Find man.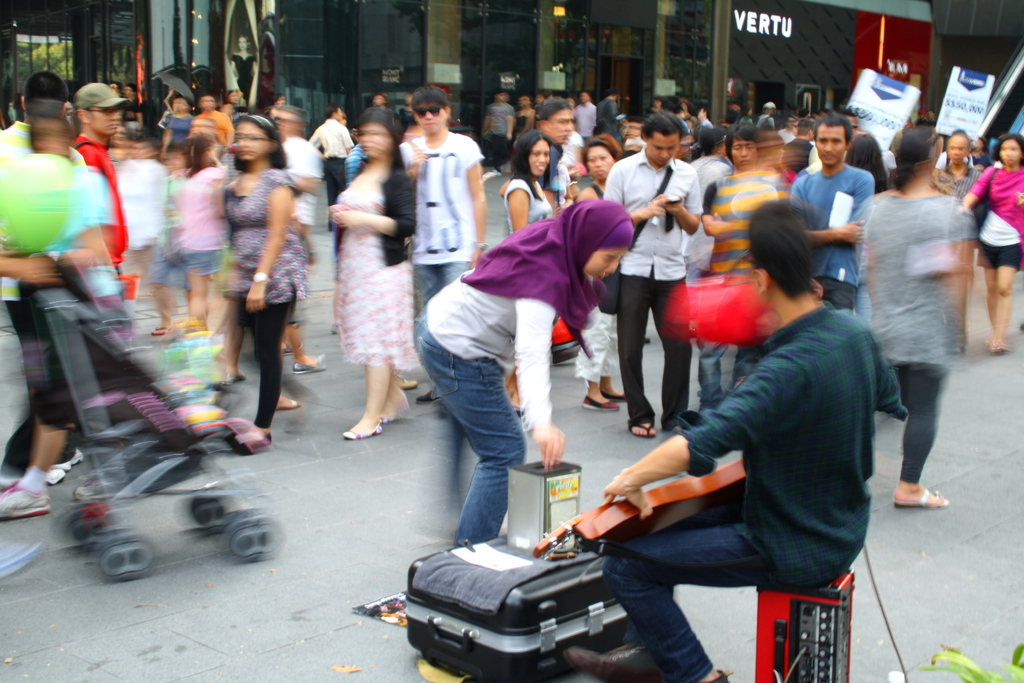
x1=575 y1=92 x2=602 y2=142.
